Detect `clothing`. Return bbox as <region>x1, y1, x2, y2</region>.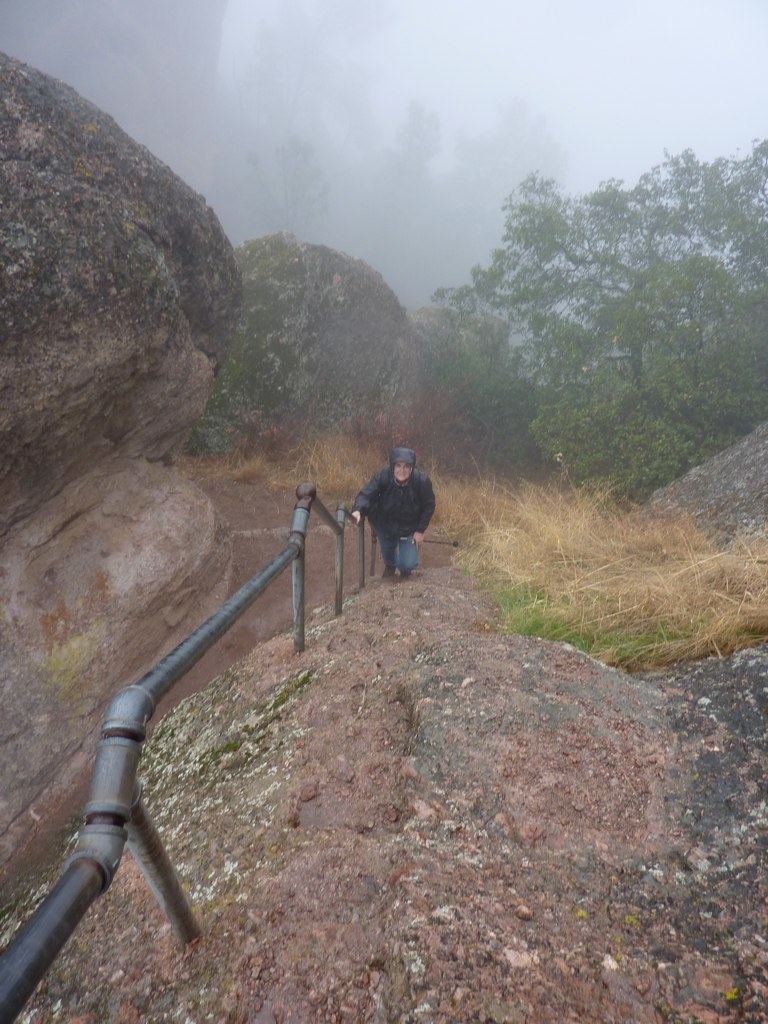
<region>348, 445, 427, 585</region>.
